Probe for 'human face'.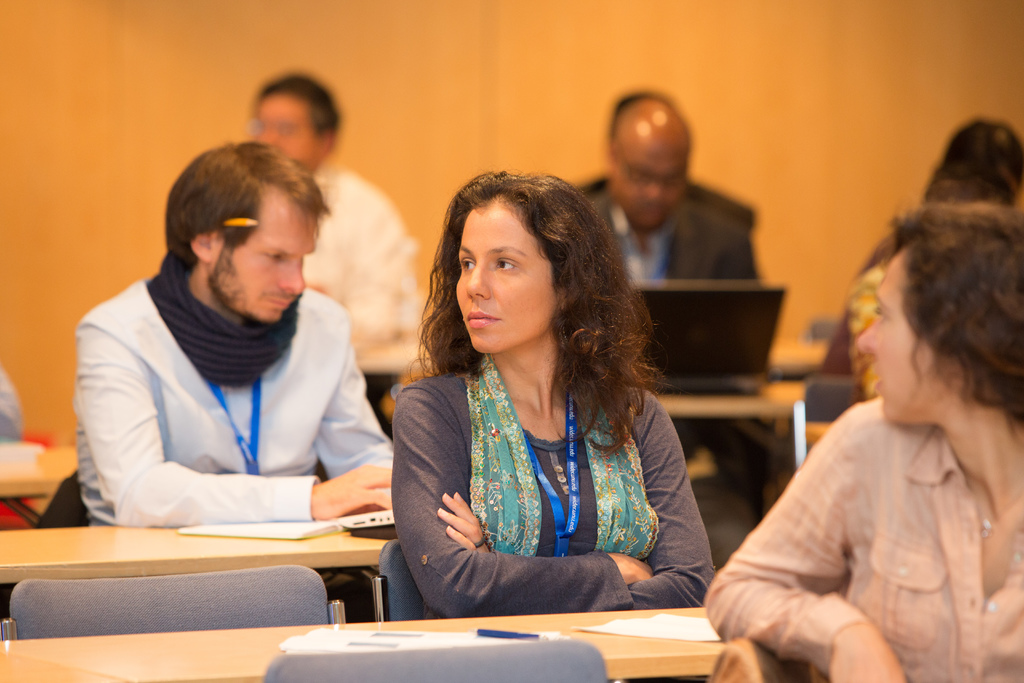
Probe result: <region>451, 212, 554, 356</region>.
